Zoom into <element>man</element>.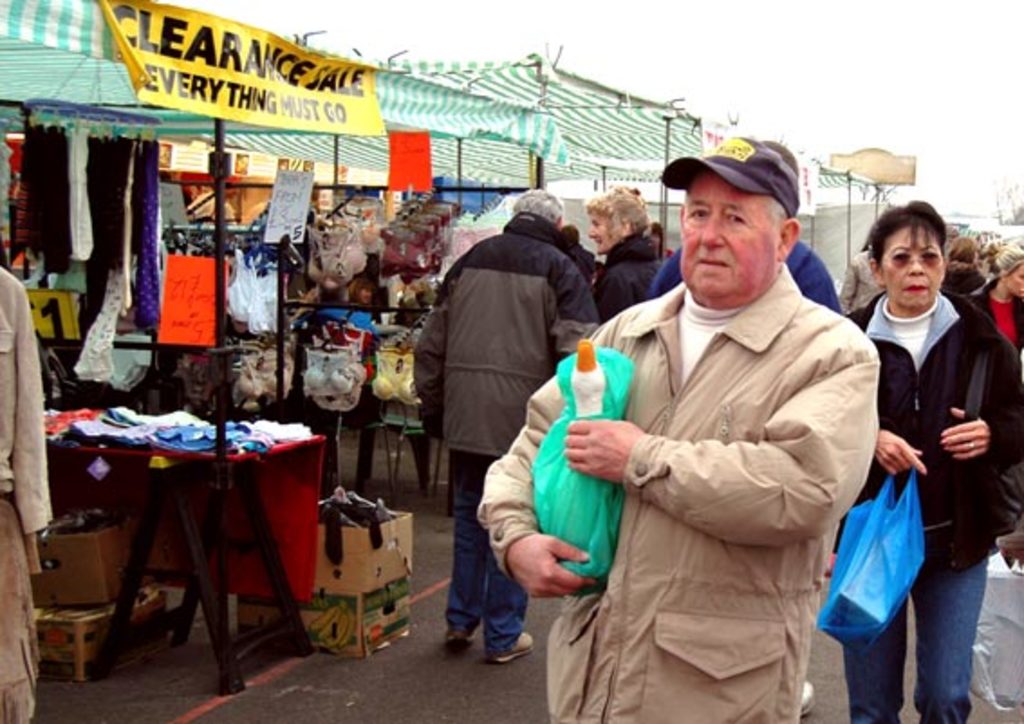
Zoom target: 571:153:892:719.
